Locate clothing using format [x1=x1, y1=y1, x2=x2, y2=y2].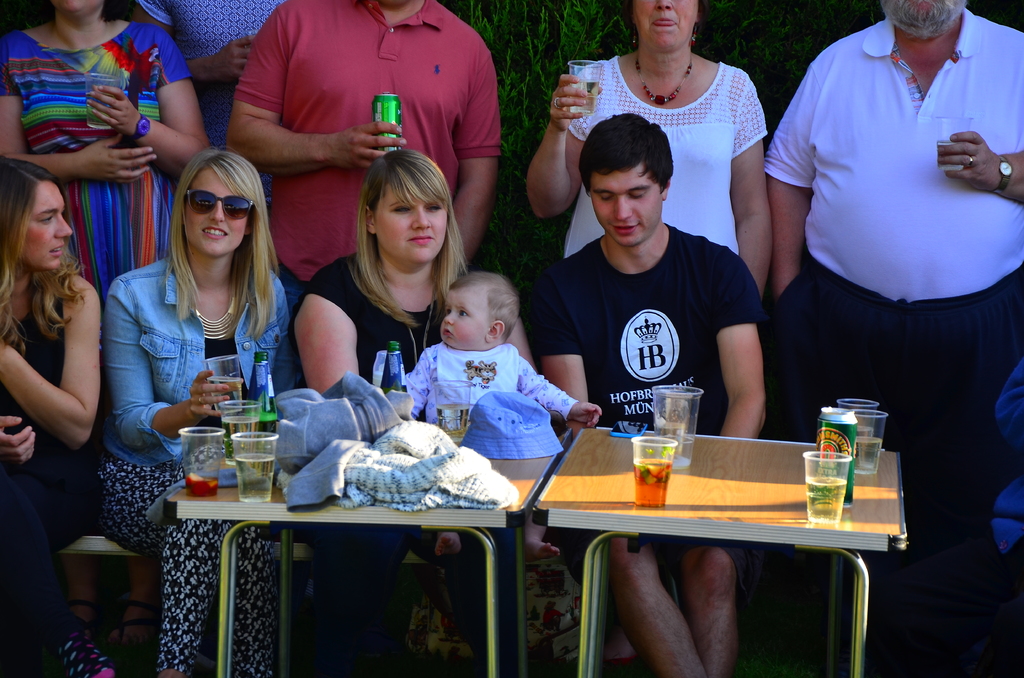
[x1=95, y1=254, x2=296, y2=666].
